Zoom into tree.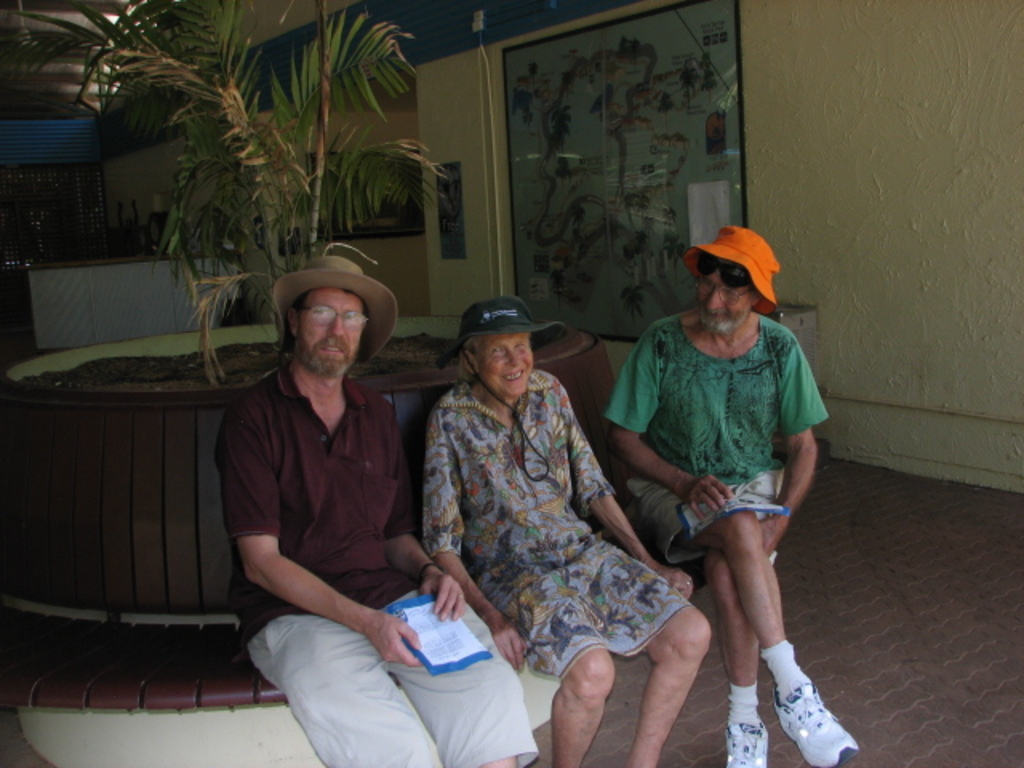
Zoom target: <bbox>627, 229, 654, 285</bbox>.
